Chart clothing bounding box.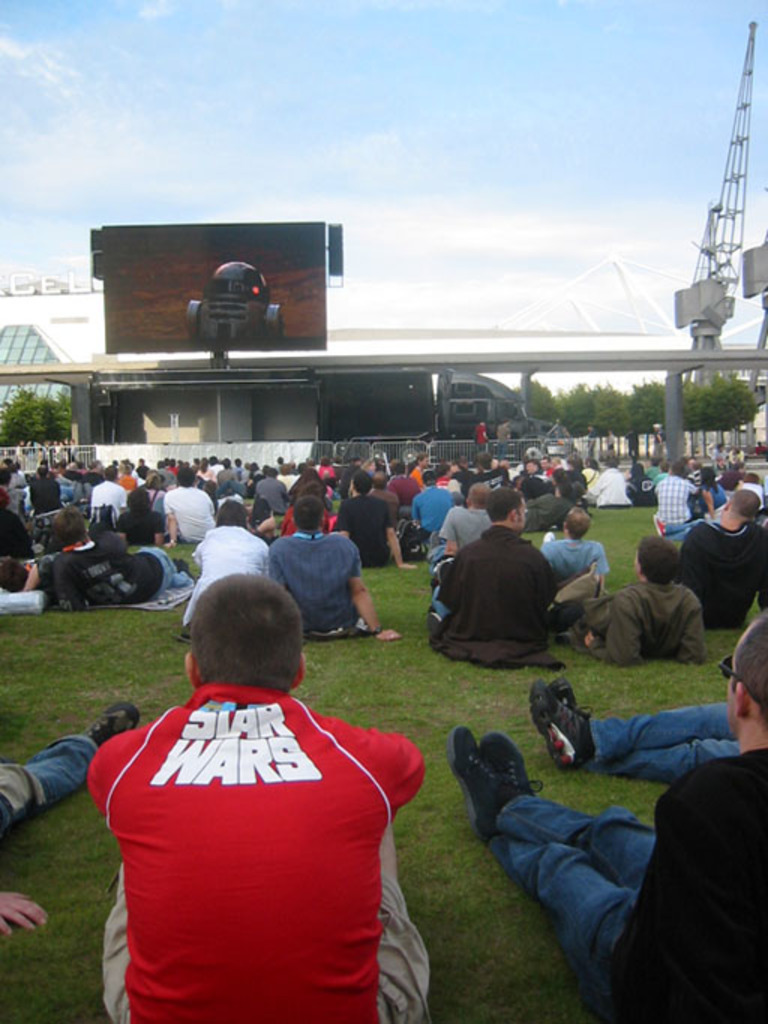
Charted: (x1=587, y1=583, x2=704, y2=661).
